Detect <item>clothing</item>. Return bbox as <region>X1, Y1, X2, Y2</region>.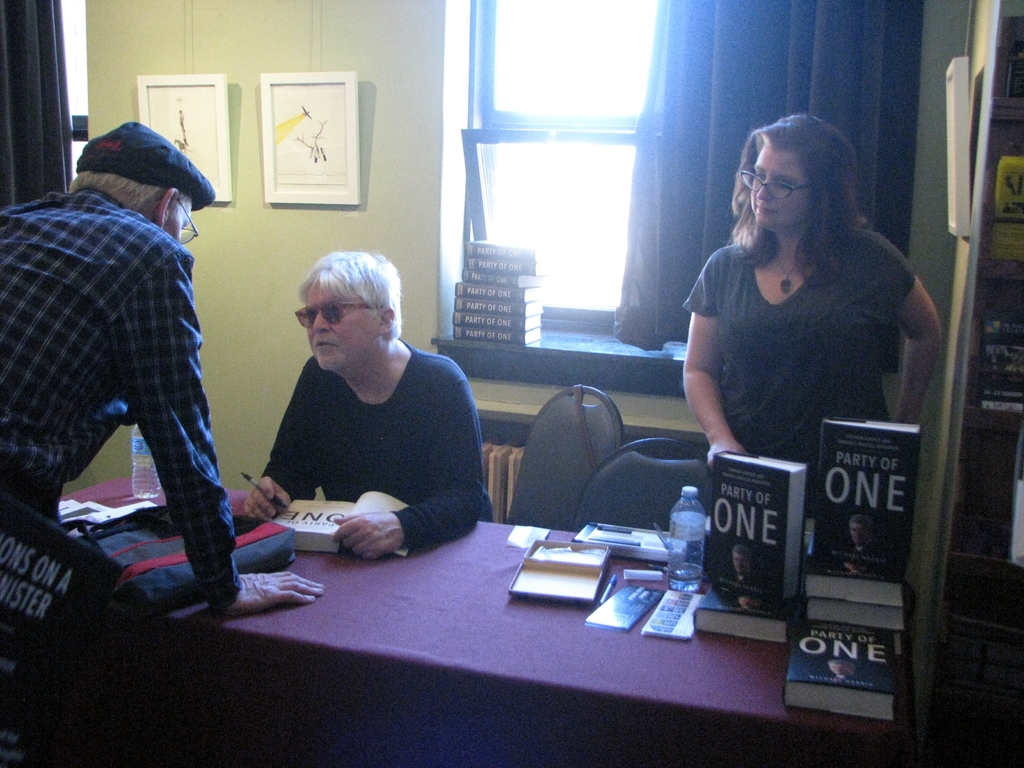
<region>685, 221, 913, 520</region>.
